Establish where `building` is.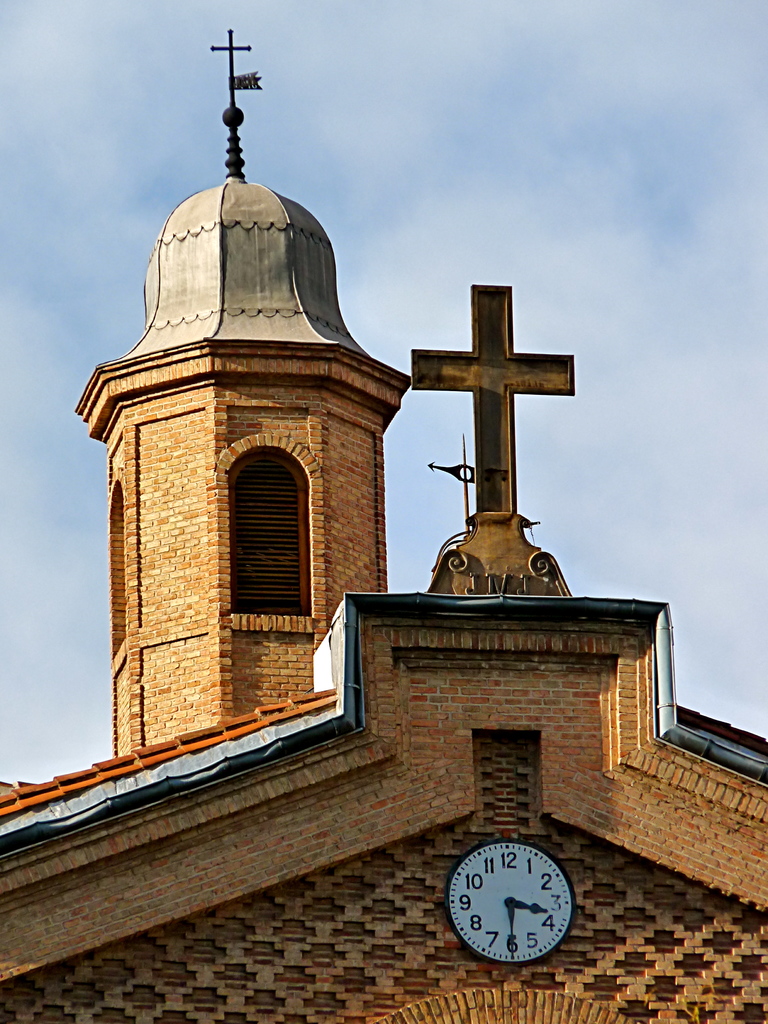
Established at [0,28,767,1023].
